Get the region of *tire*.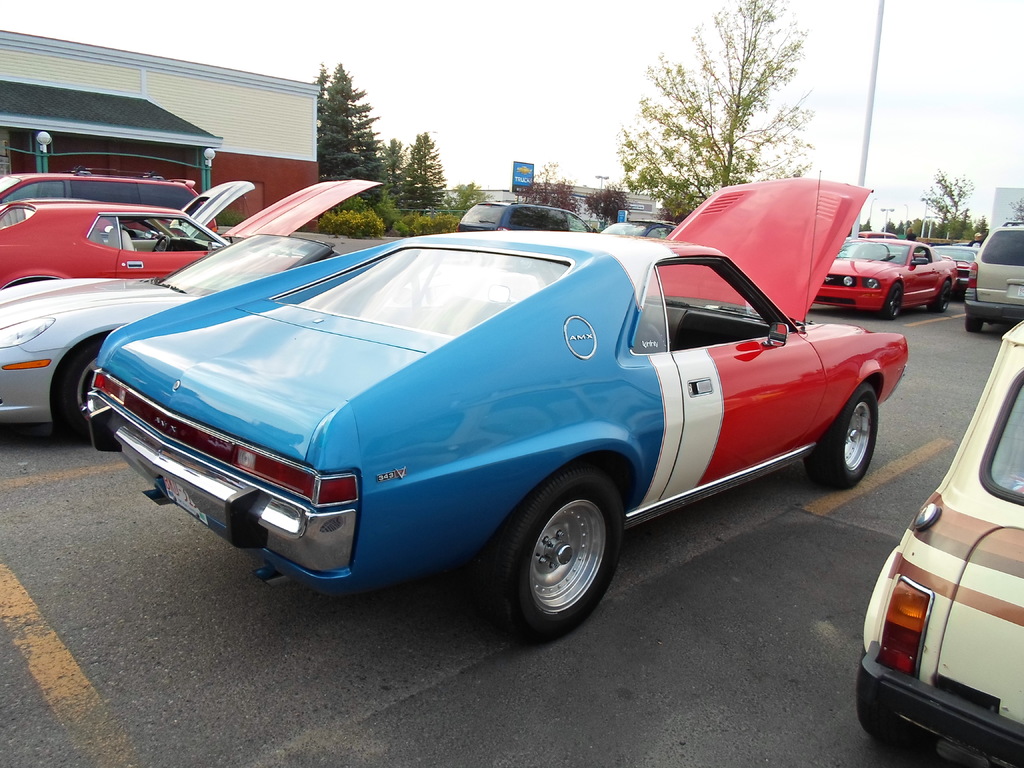
rect(803, 385, 876, 492).
